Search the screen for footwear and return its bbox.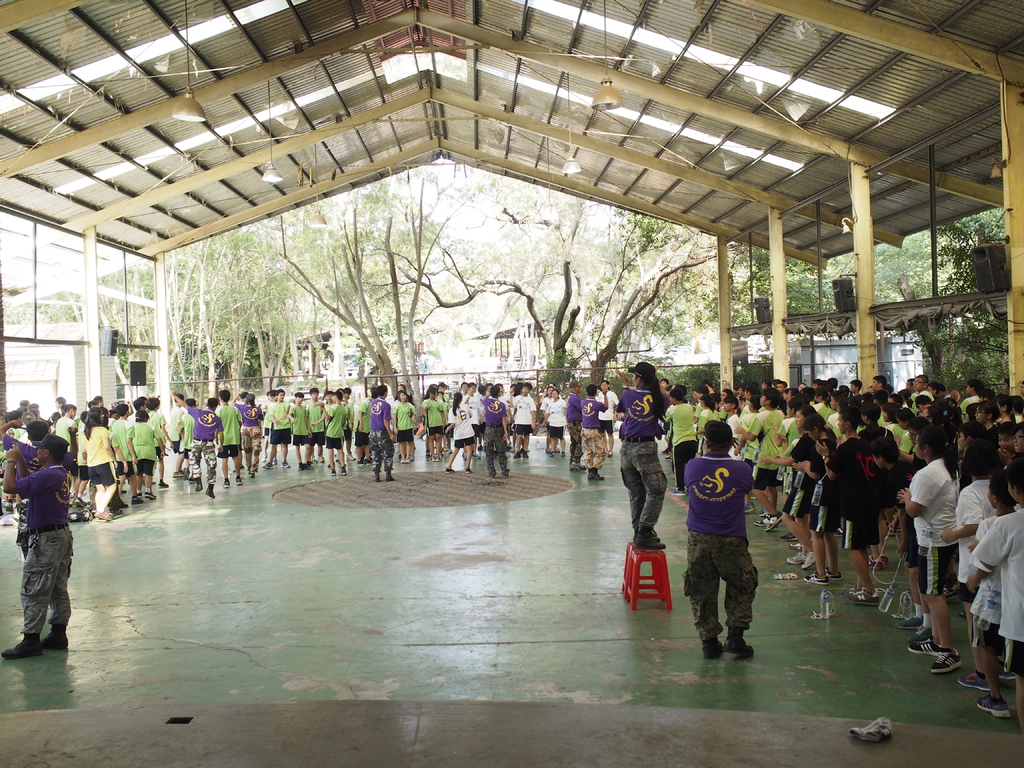
Found: x1=445 y1=470 x2=453 y2=474.
